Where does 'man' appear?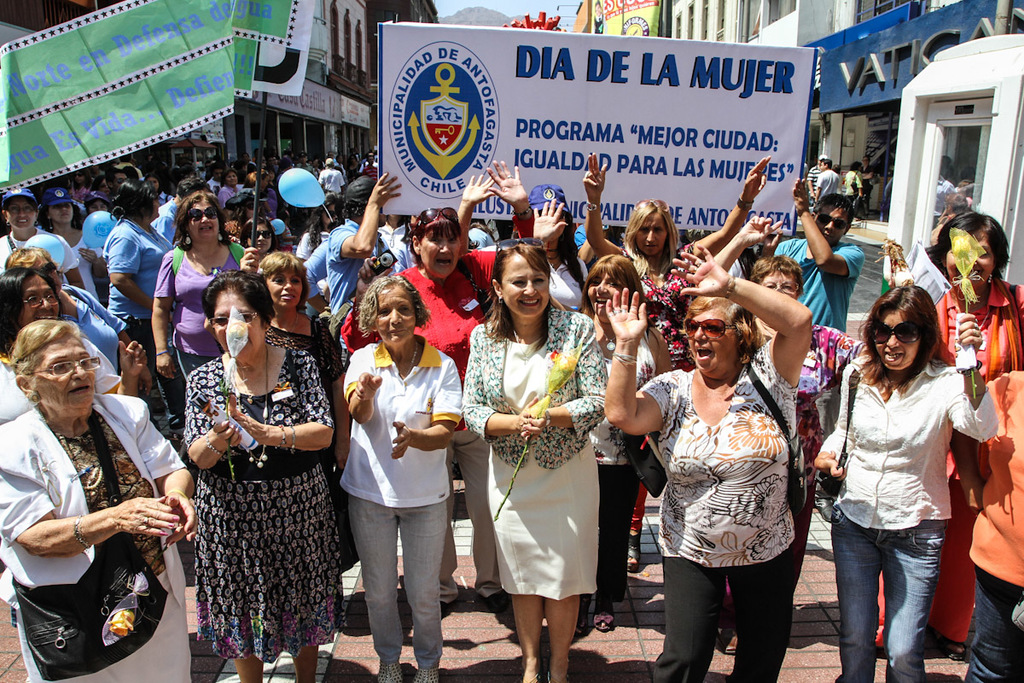
Appears at Rect(773, 176, 859, 332).
